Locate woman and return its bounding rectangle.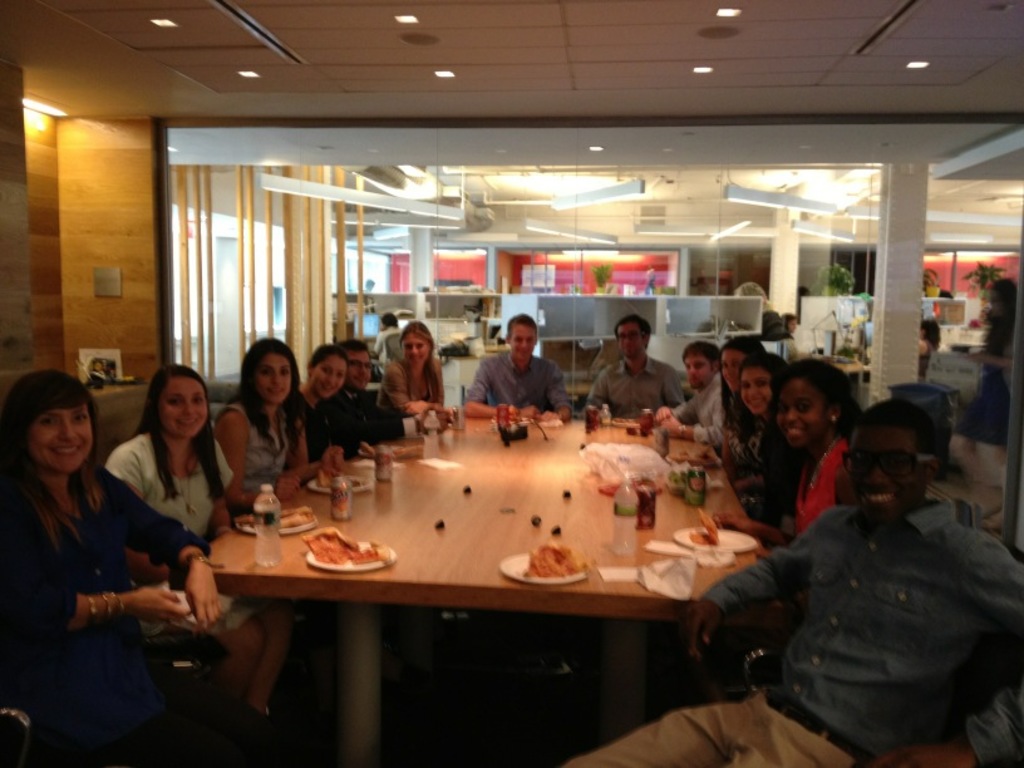
[291,335,348,474].
